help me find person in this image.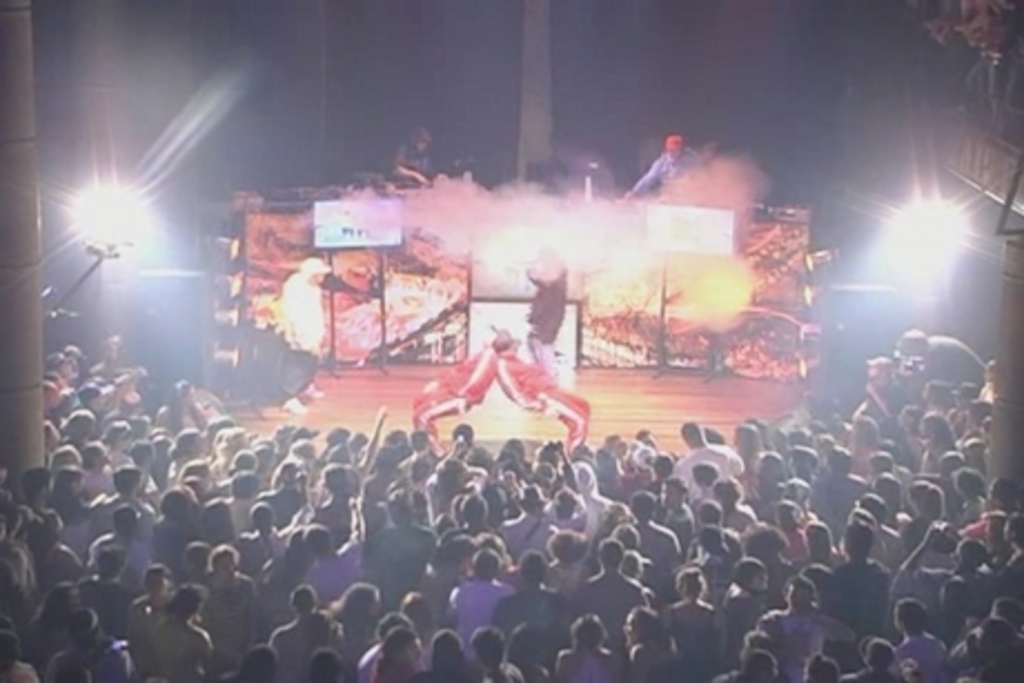
Found it: (left=626, top=138, right=699, bottom=202).
